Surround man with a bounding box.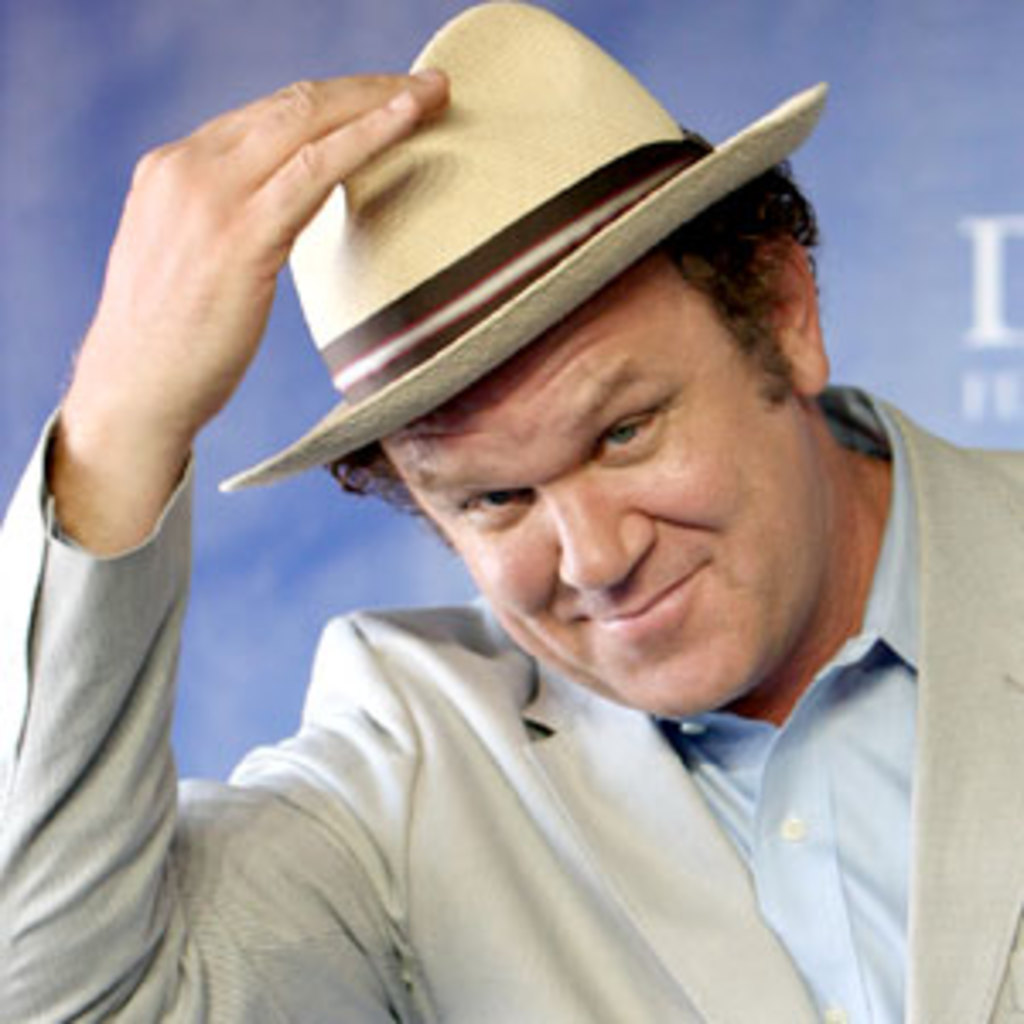
[left=48, top=20, right=1023, bottom=1017].
